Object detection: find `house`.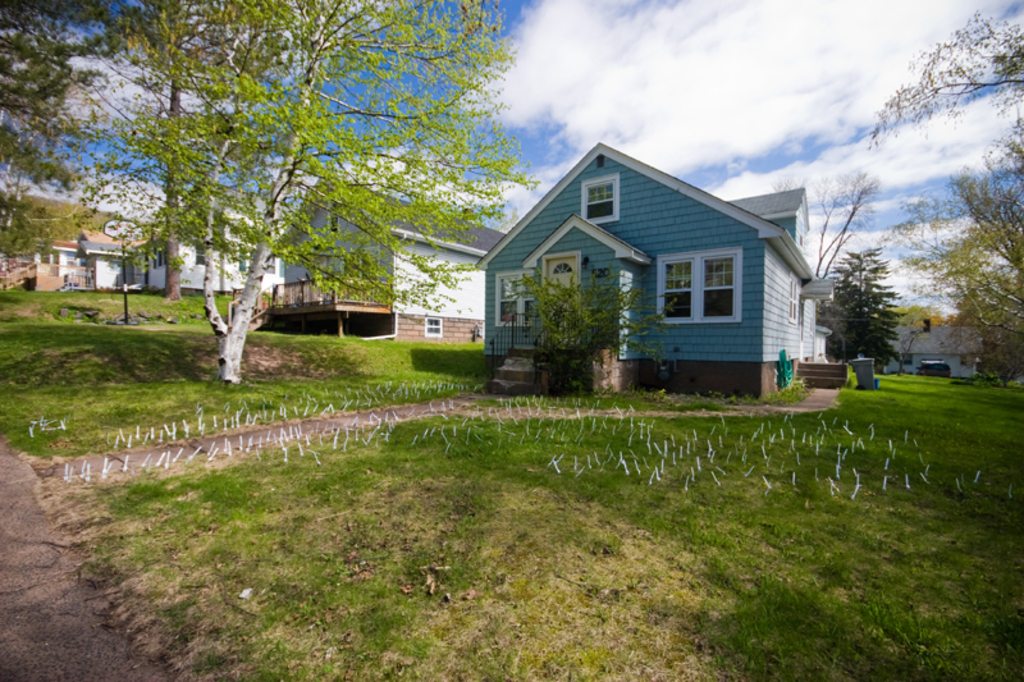
128 184 259 296.
